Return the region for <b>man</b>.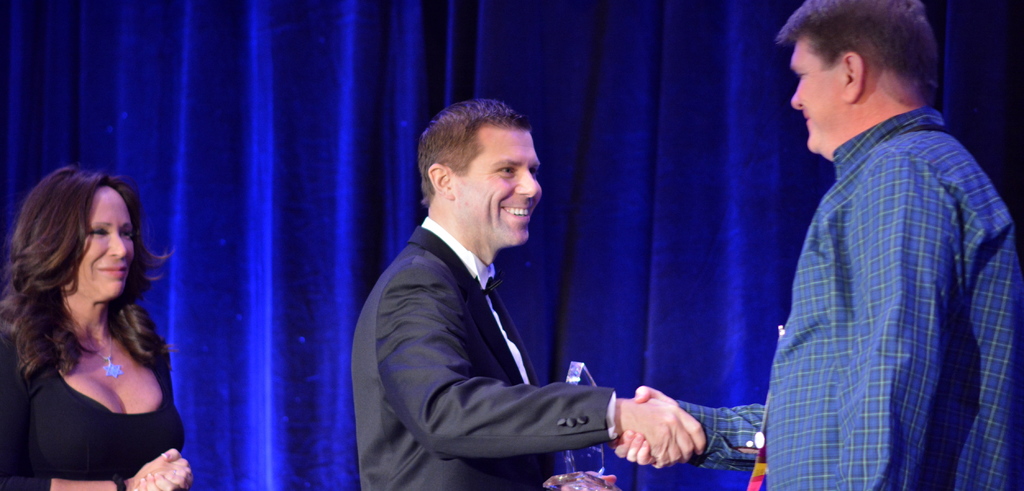
(x1=755, y1=0, x2=1009, y2=490).
